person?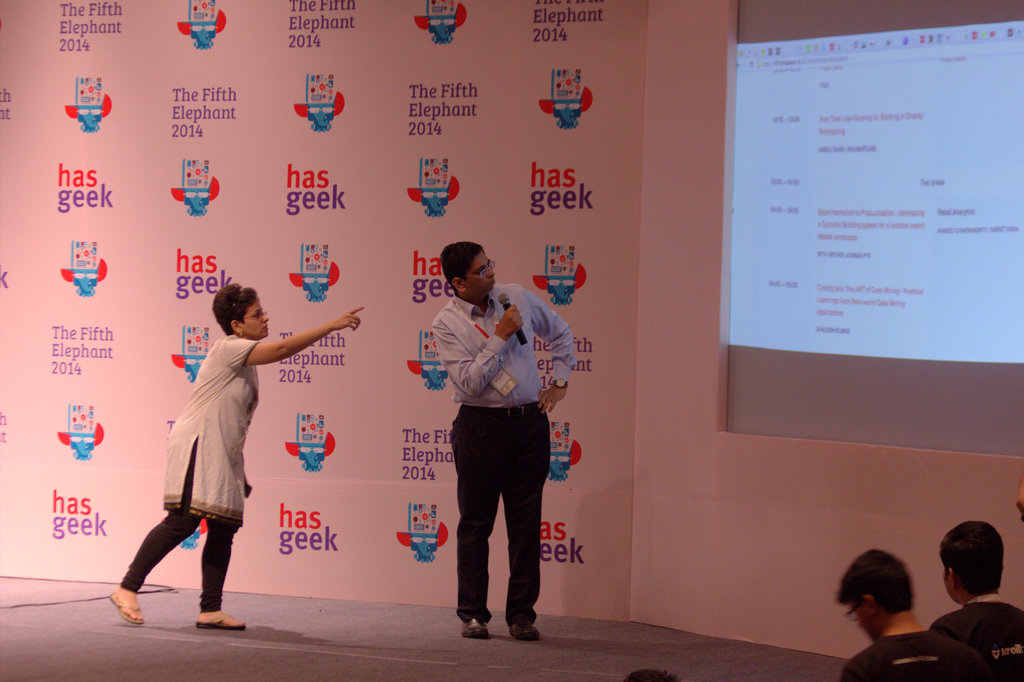
(x1=836, y1=554, x2=995, y2=677)
